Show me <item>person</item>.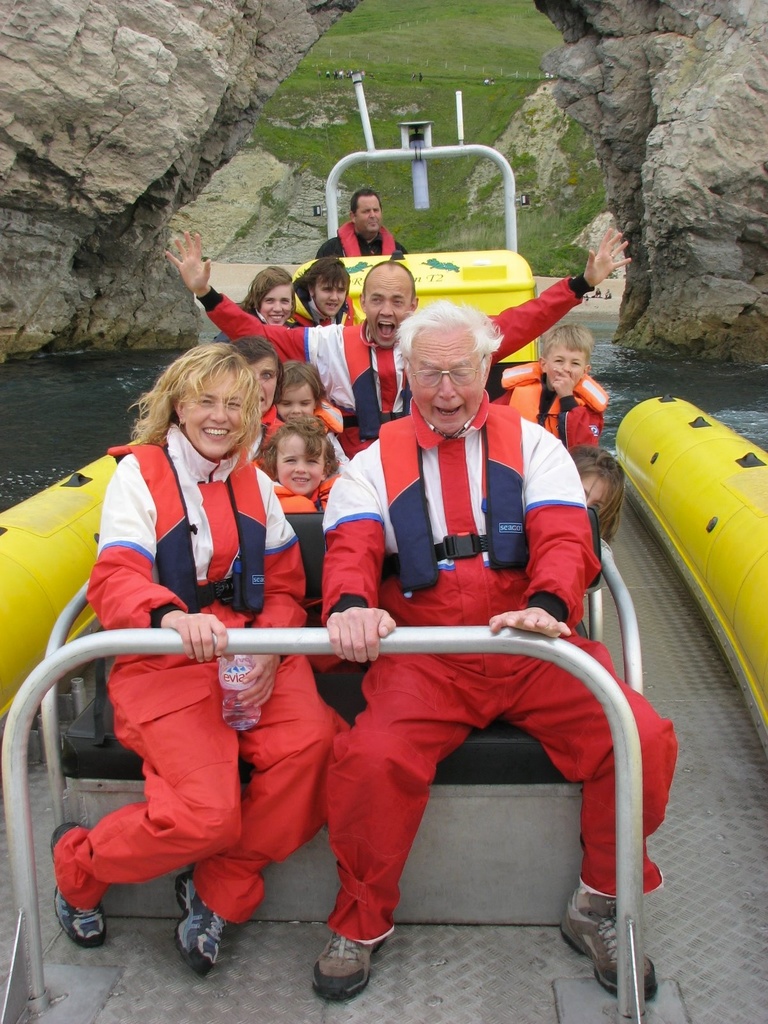
<item>person</item> is here: crop(330, 188, 407, 258).
